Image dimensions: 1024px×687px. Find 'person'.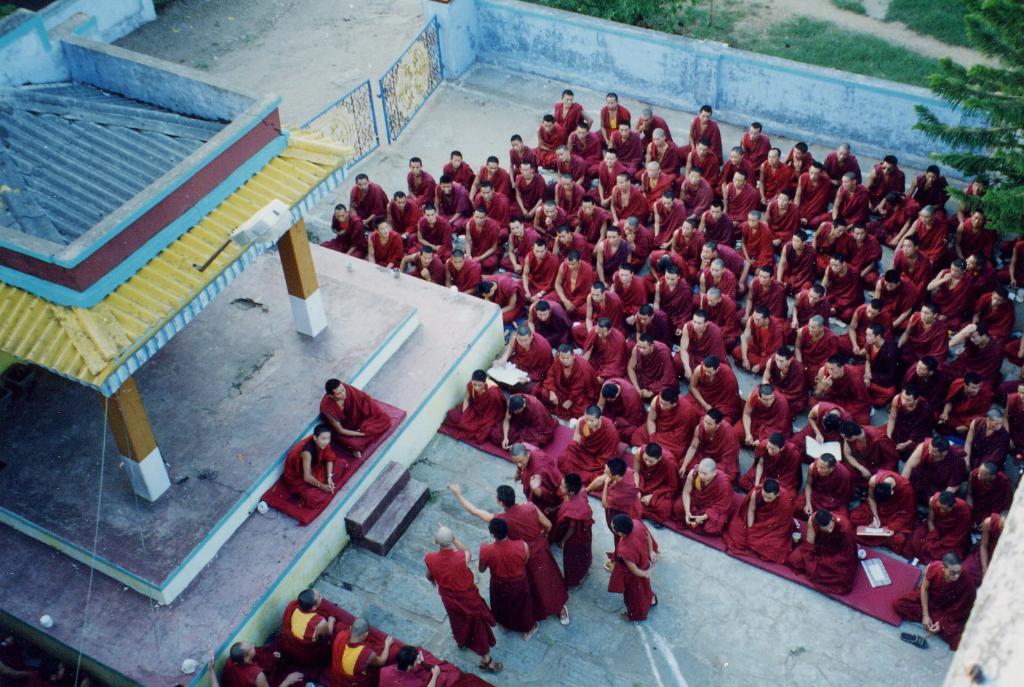
[283,574,335,655].
